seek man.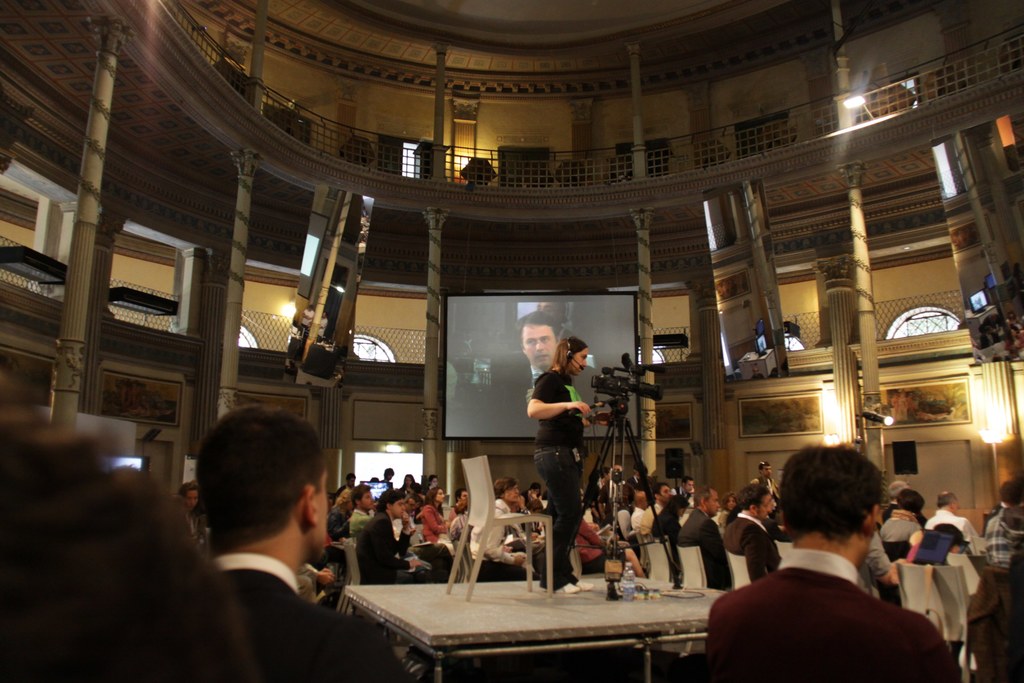
BBox(721, 484, 783, 585).
